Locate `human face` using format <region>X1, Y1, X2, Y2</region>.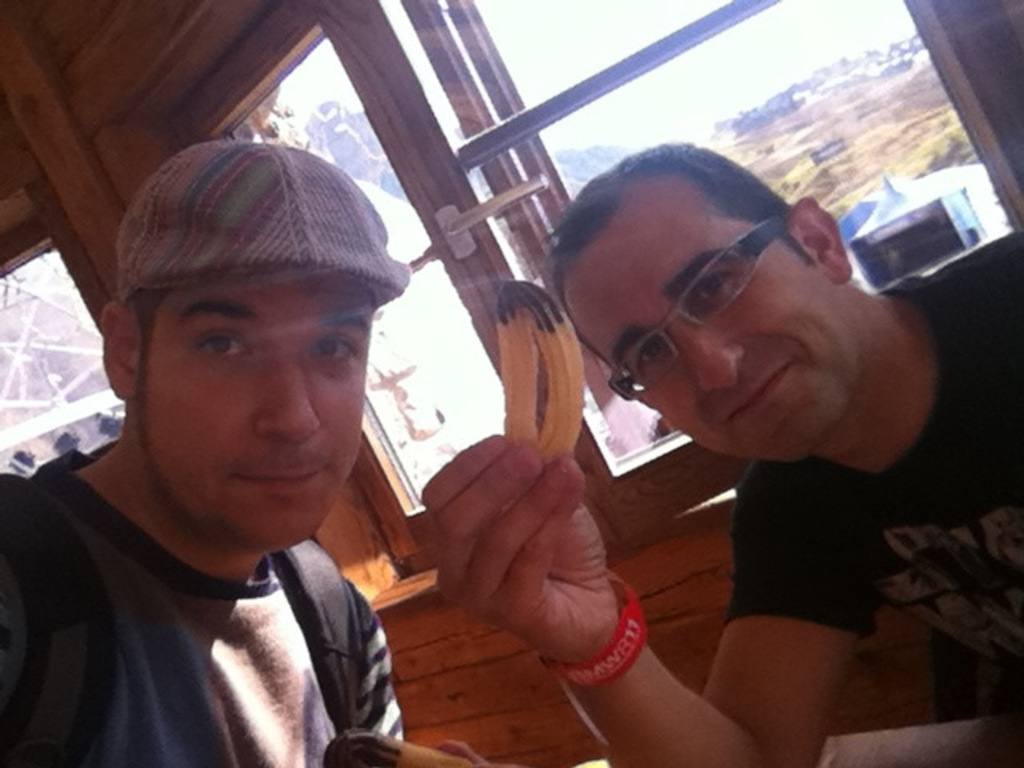
<region>138, 275, 378, 547</region>.
